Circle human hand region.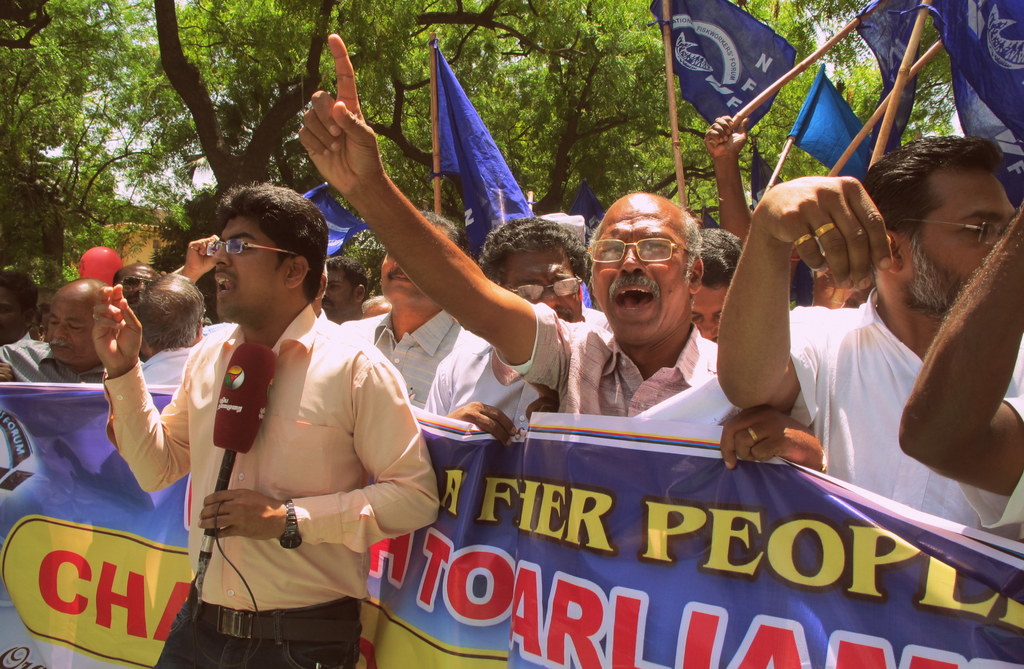
Region: [288, 47, 396, 215].
